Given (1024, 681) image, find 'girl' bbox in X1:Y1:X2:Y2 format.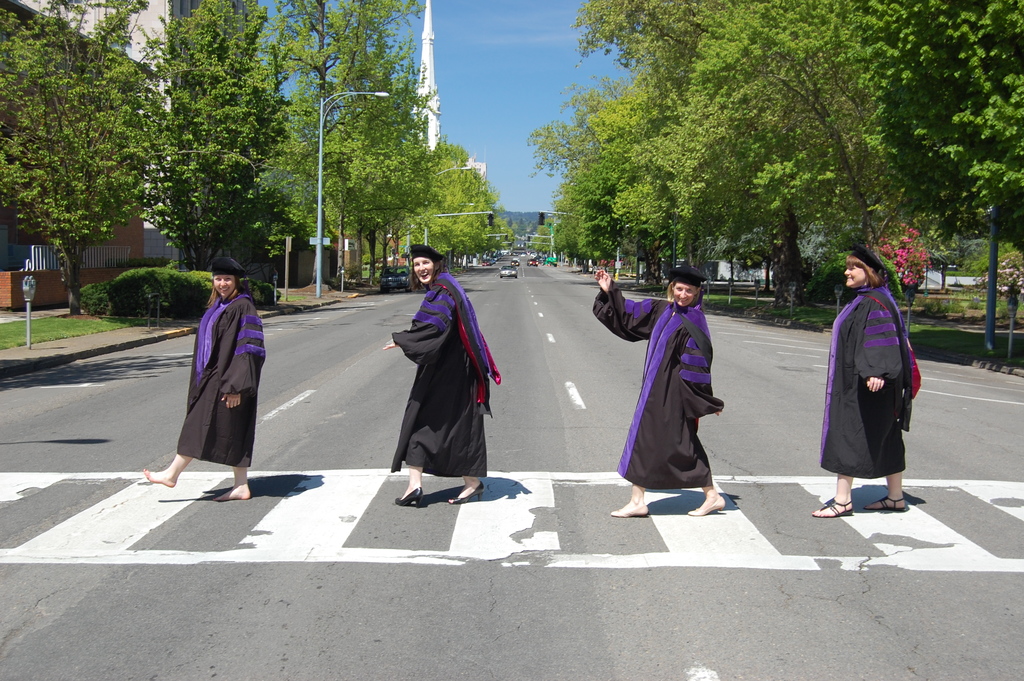
141:260:267:498.
